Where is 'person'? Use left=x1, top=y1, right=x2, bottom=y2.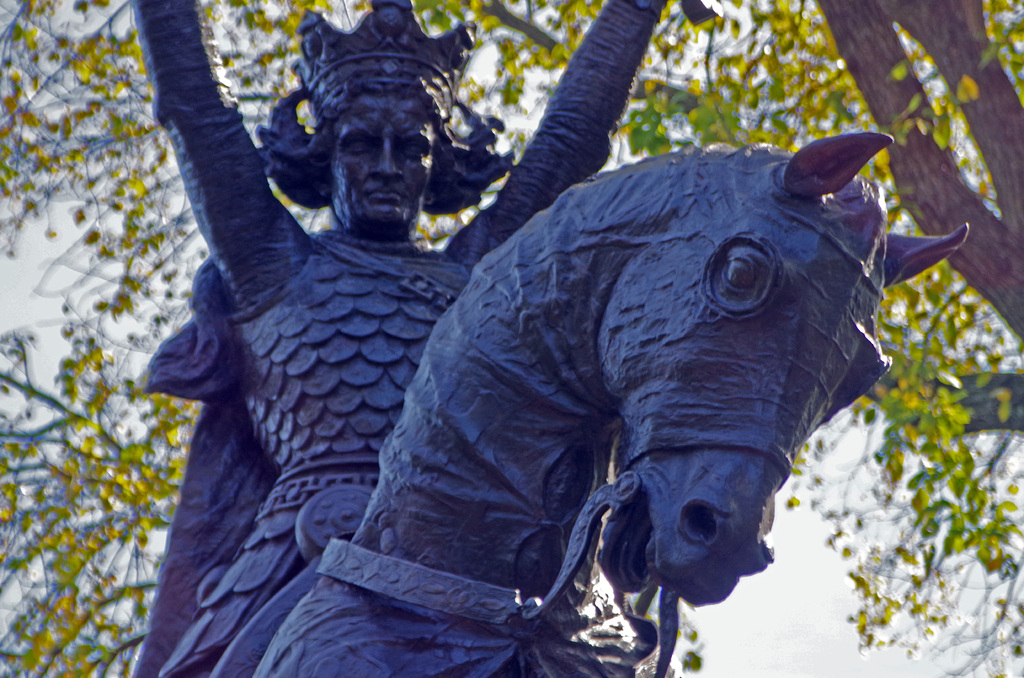
left=125, top=0, right=664, bottom=677.
